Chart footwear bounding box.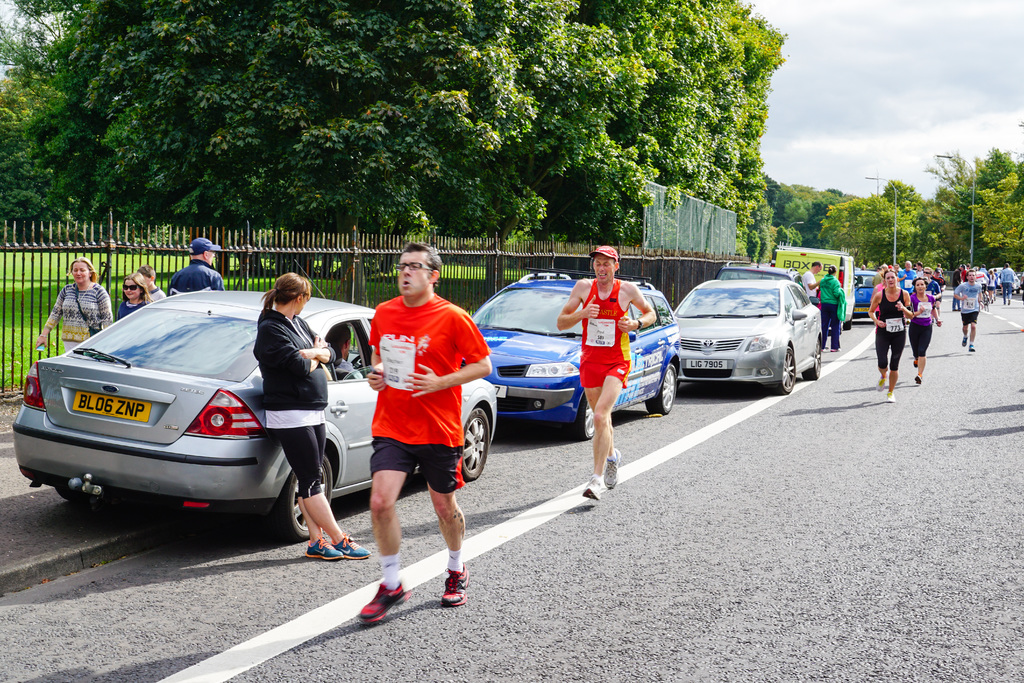
Charted: 335,532,374,557.
